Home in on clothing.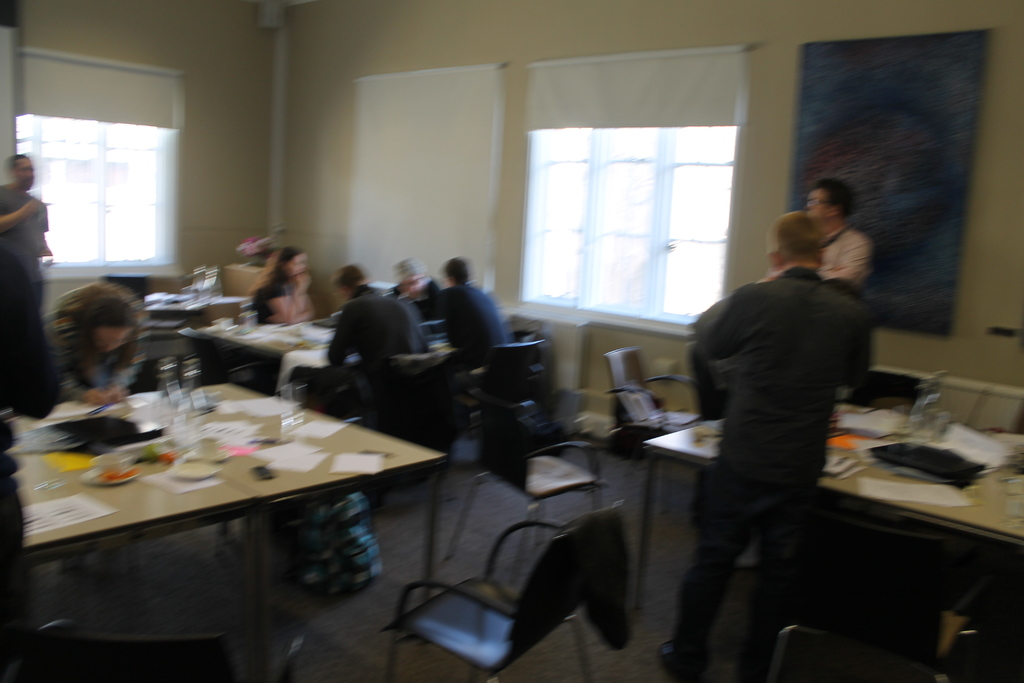
Homed in at <bbox>0, 174, 61, 315</bbox>.
